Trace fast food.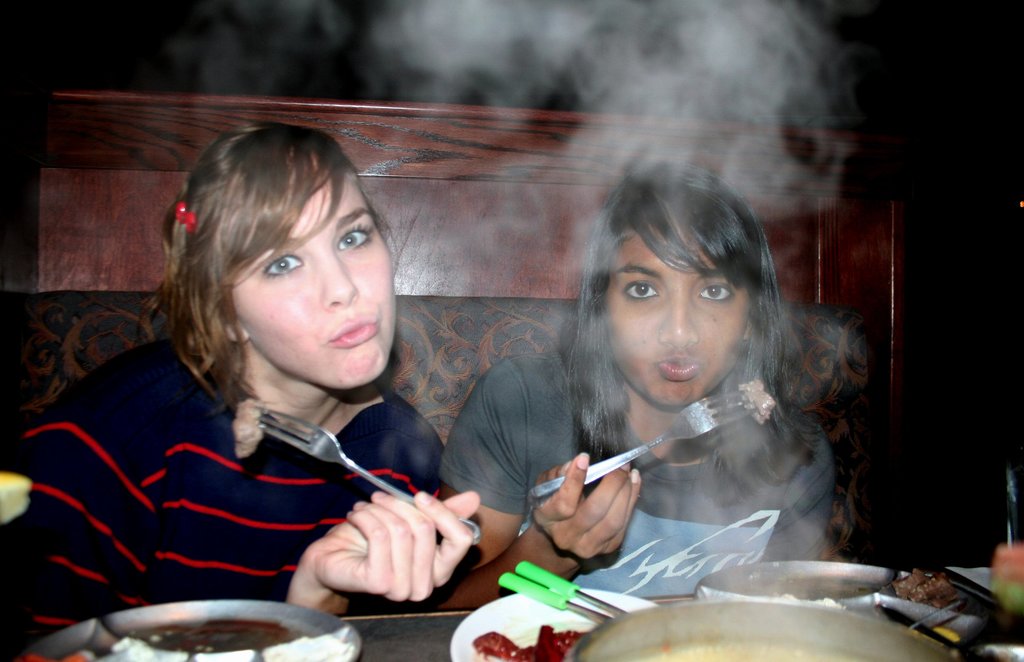
Traced to crop(734, 375, 776, 428).
